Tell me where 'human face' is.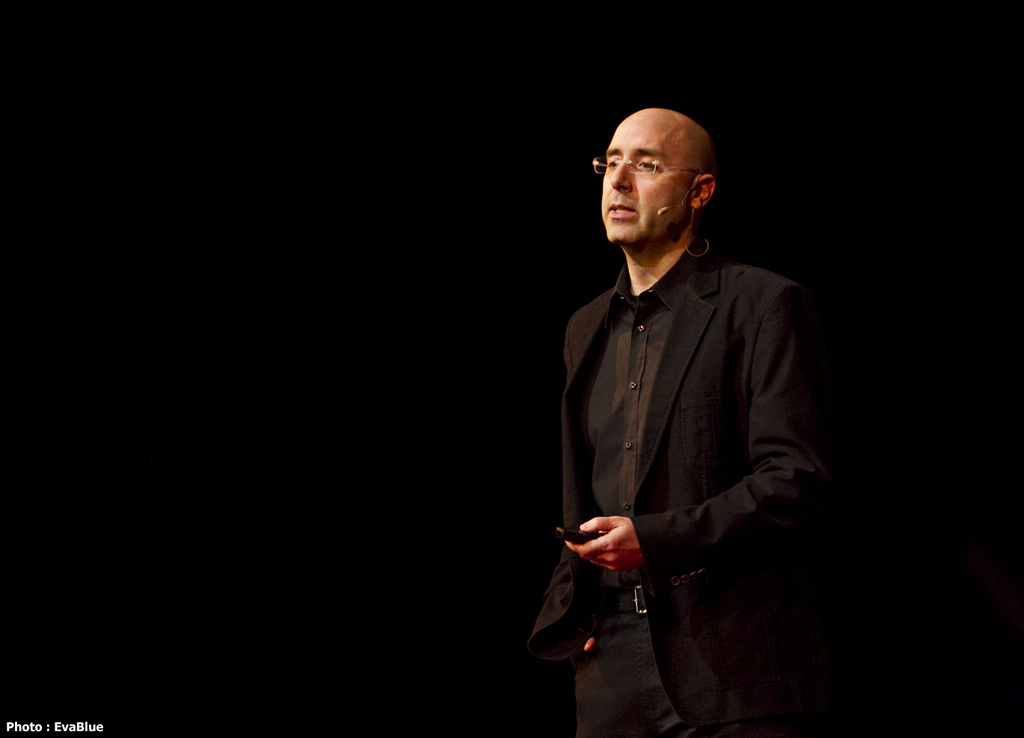
'human face' is at {"x1": 599, "y1": 110, "x2": 692, "y2": 242}.
